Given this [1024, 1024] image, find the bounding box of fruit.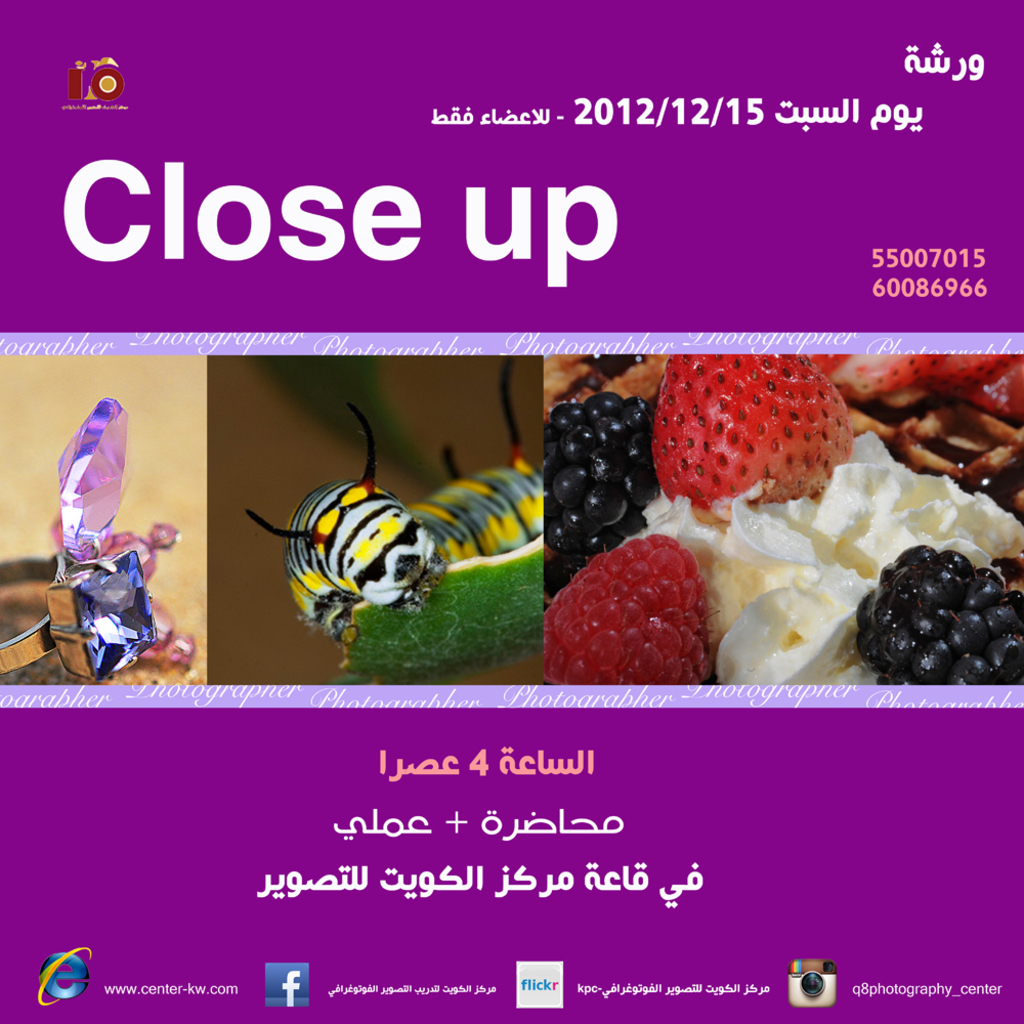
select_region(552, 521, 727, 665).
